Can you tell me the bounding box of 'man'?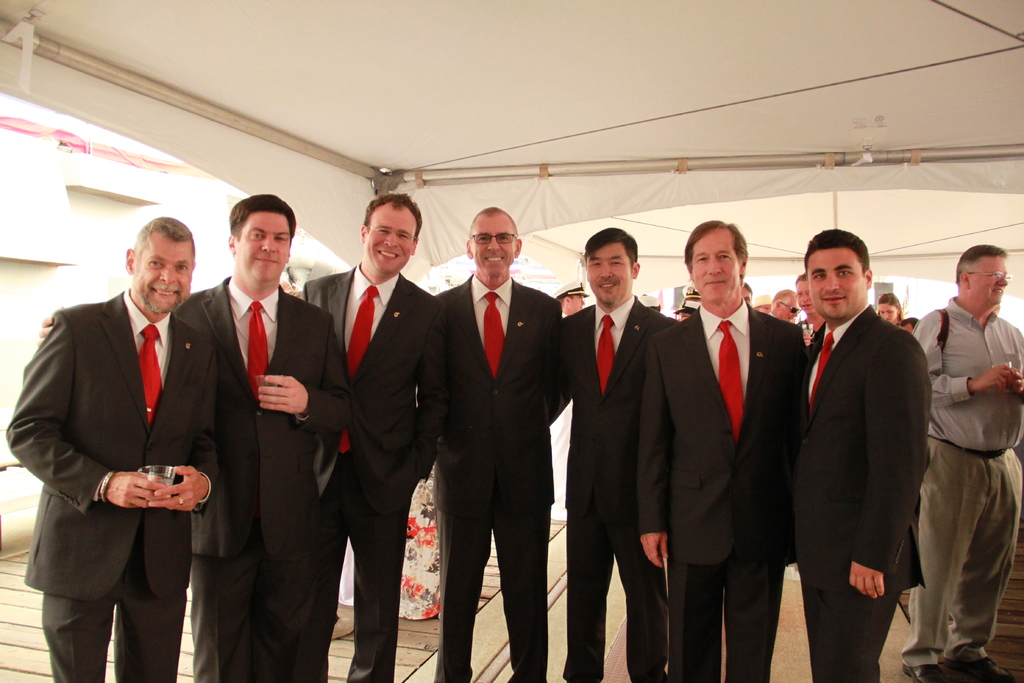
<box>897,240,1023,682</box>.
